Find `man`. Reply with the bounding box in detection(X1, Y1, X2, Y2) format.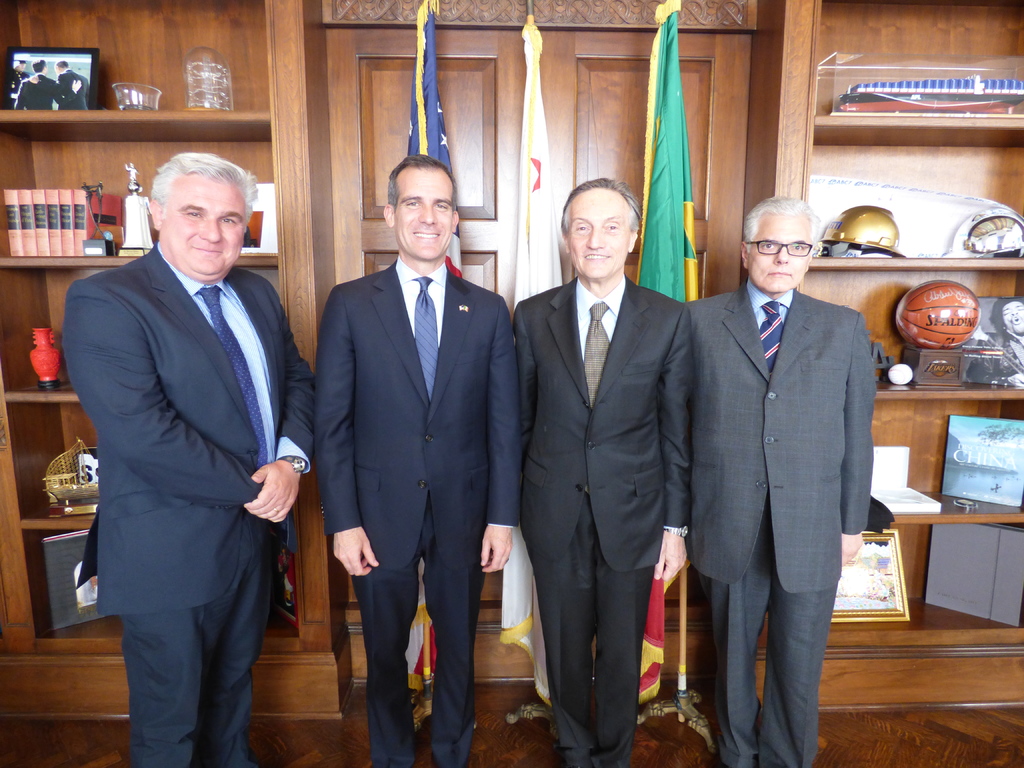
detection(514, 176, 692, 767).
